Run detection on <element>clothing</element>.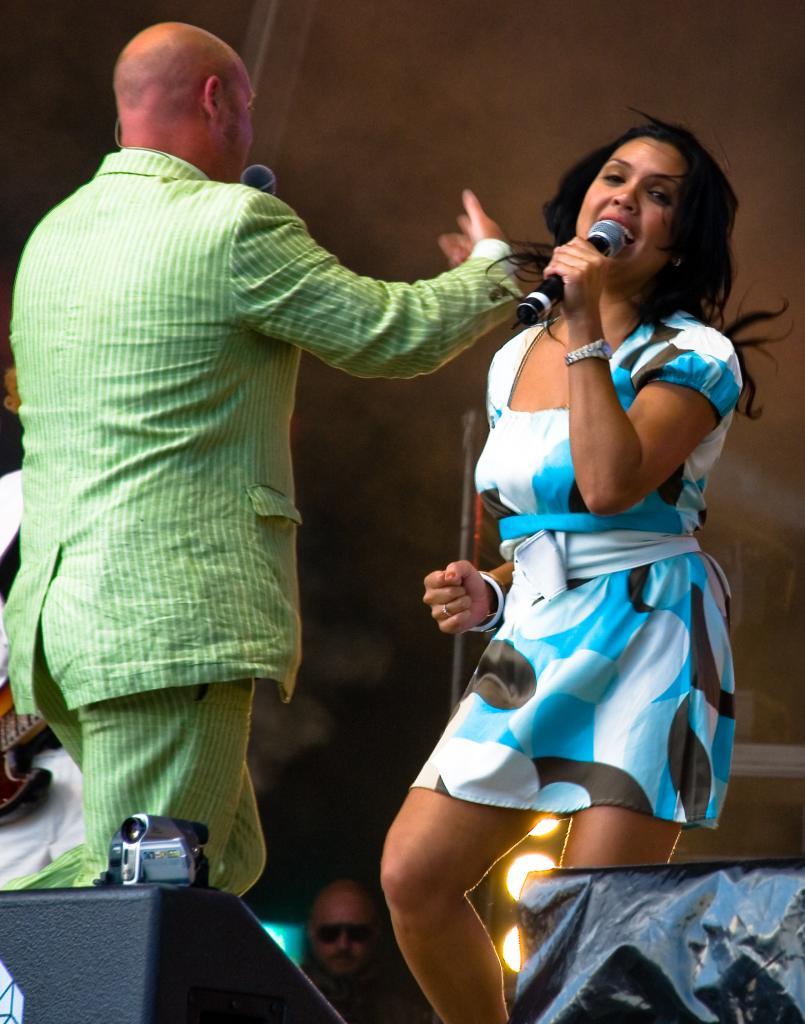
Result: detection(2, 143, 520, 888).
